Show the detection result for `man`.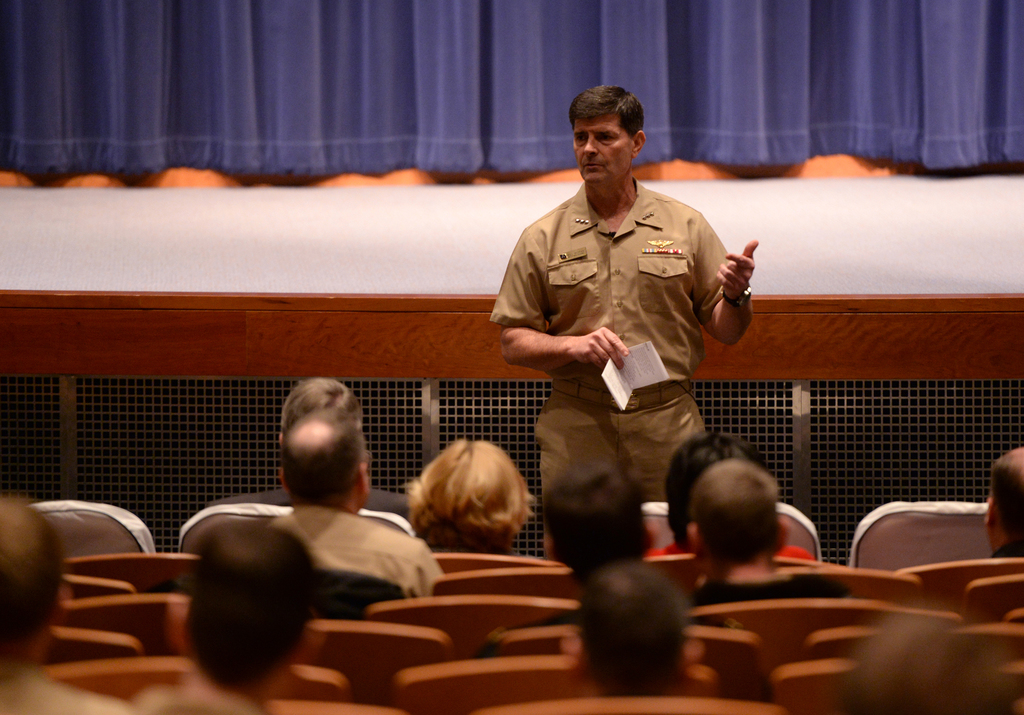
{"x1": 639, "y1": 456, "x2": 821, "y2": 593}.
